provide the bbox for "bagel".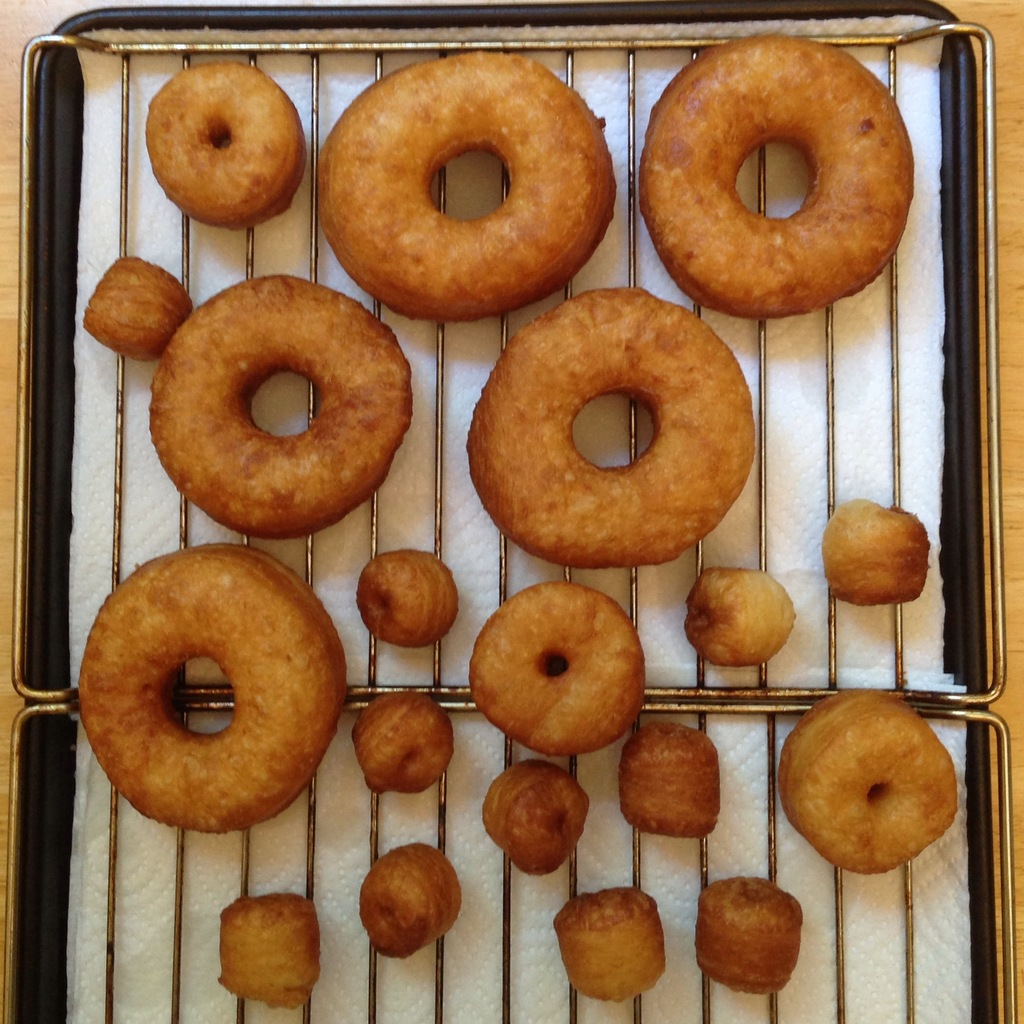
[left=323, top=56, right=614, bottom=316].
